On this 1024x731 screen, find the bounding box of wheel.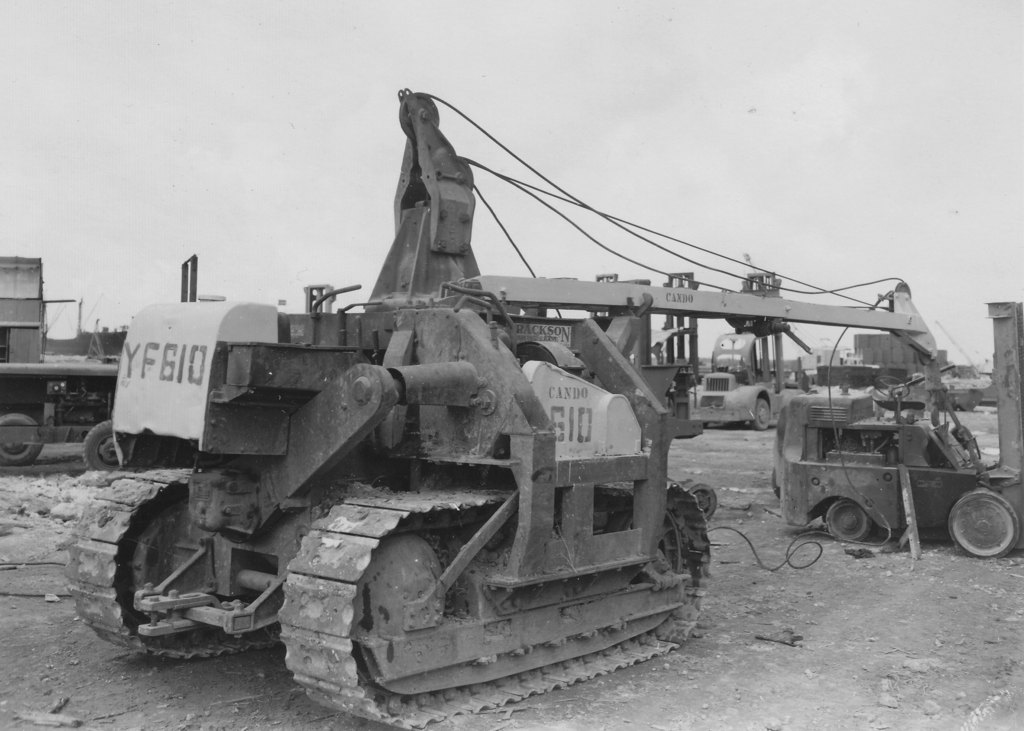
Bounding box: 948:489:1023:556.
